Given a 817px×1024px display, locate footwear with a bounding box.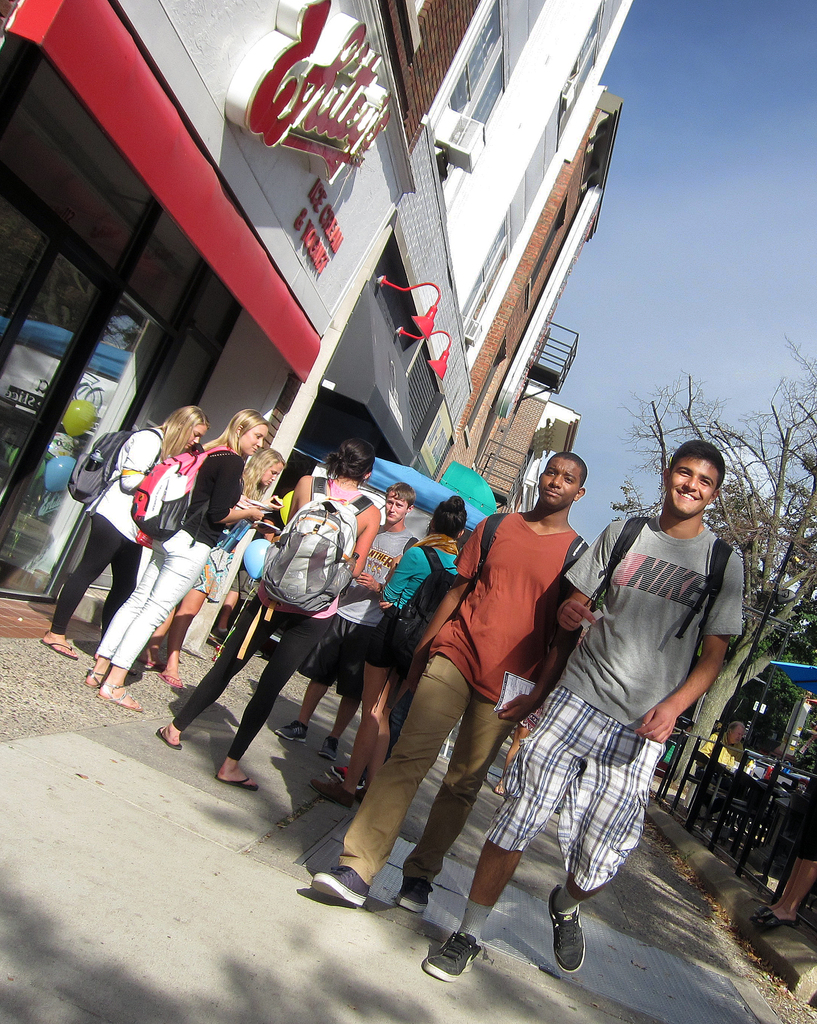
Located: 276 721 310 742.
